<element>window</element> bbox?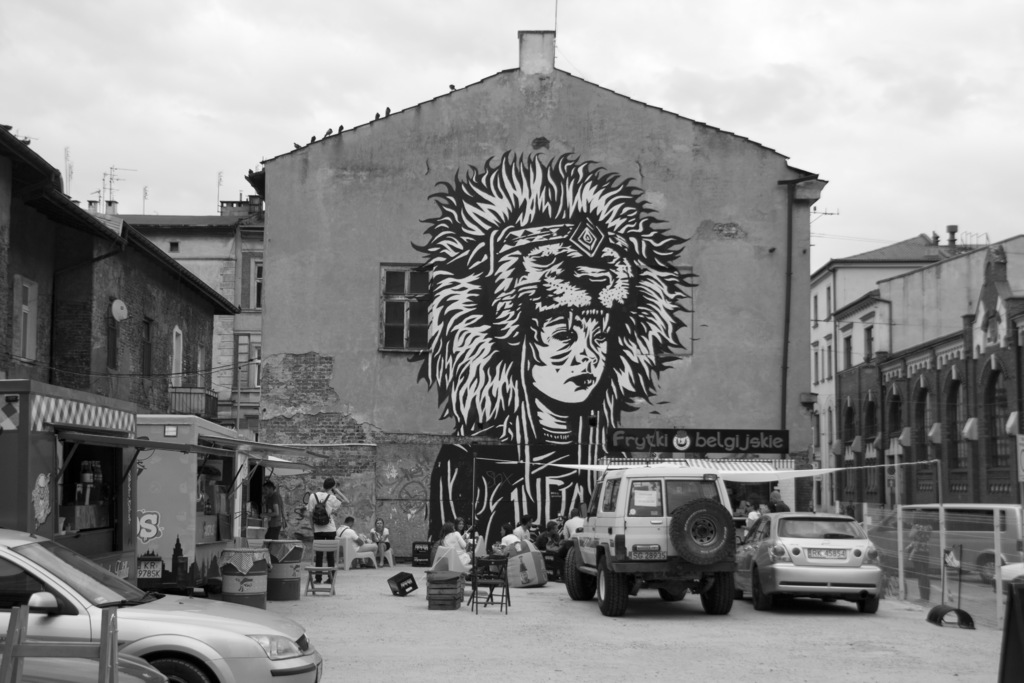
box=[22, 281, 31, 357]
